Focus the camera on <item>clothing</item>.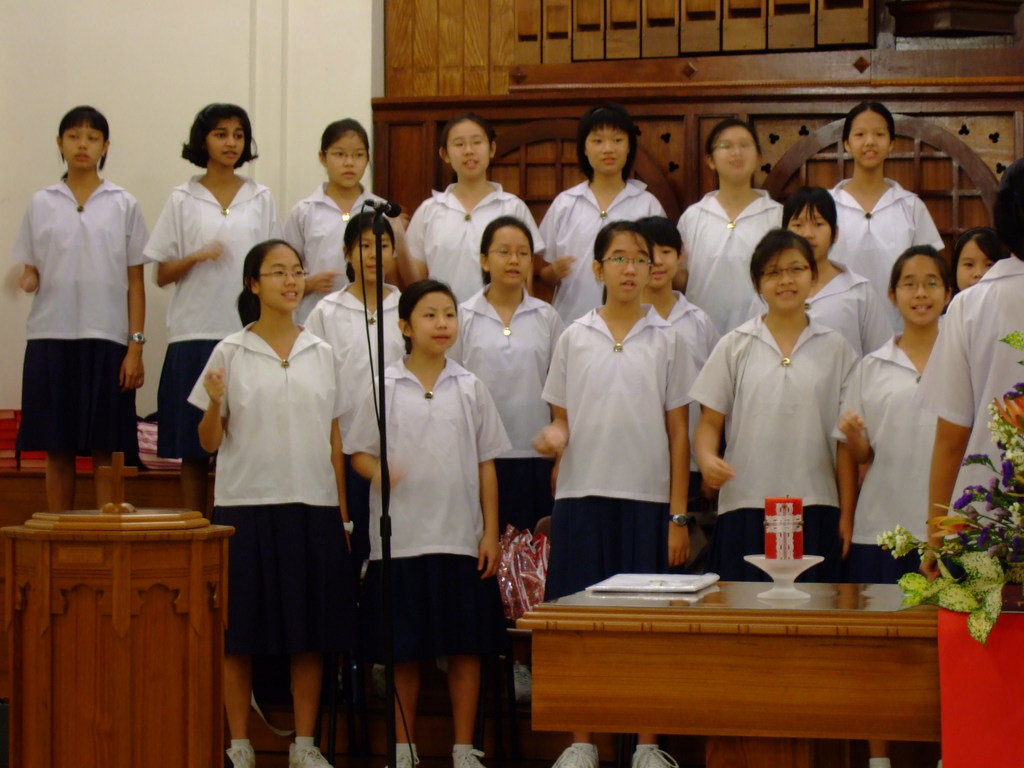
Focus region: detection(452, 289, 563, 532).
